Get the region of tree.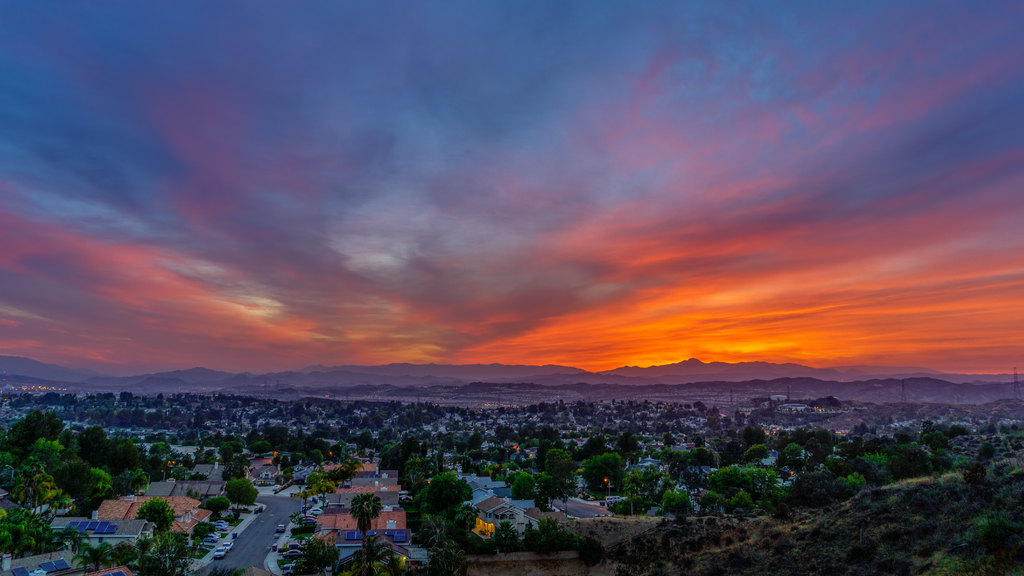
{"x1": 305, "y1": 543, "x2": 337, "y2": 575}.
